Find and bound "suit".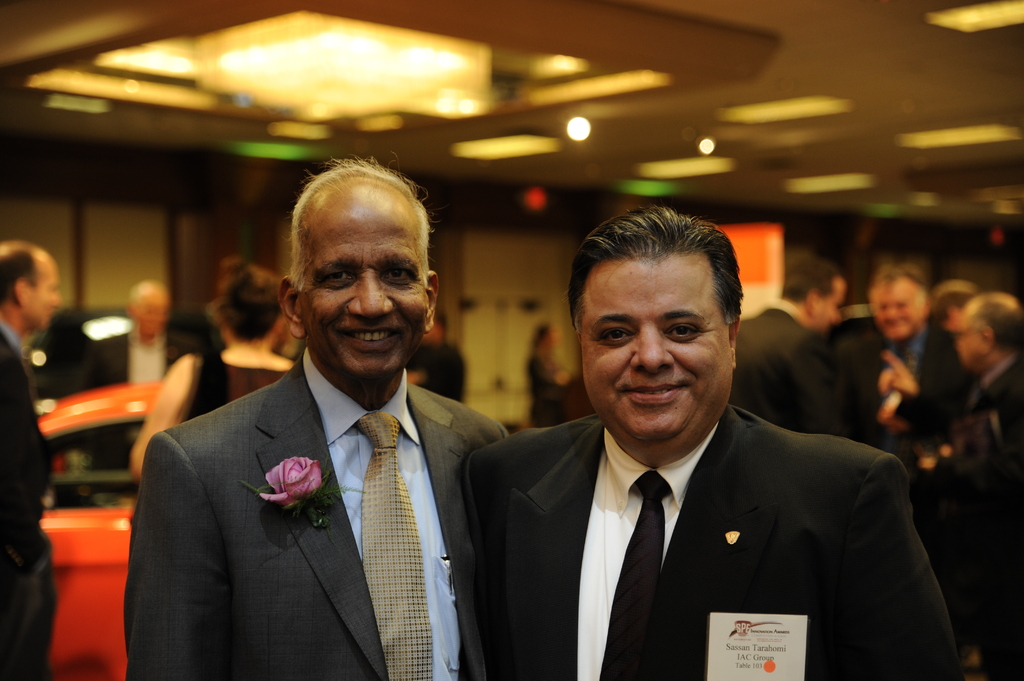
Bound: bbox=[449, 318, 945, 669].
